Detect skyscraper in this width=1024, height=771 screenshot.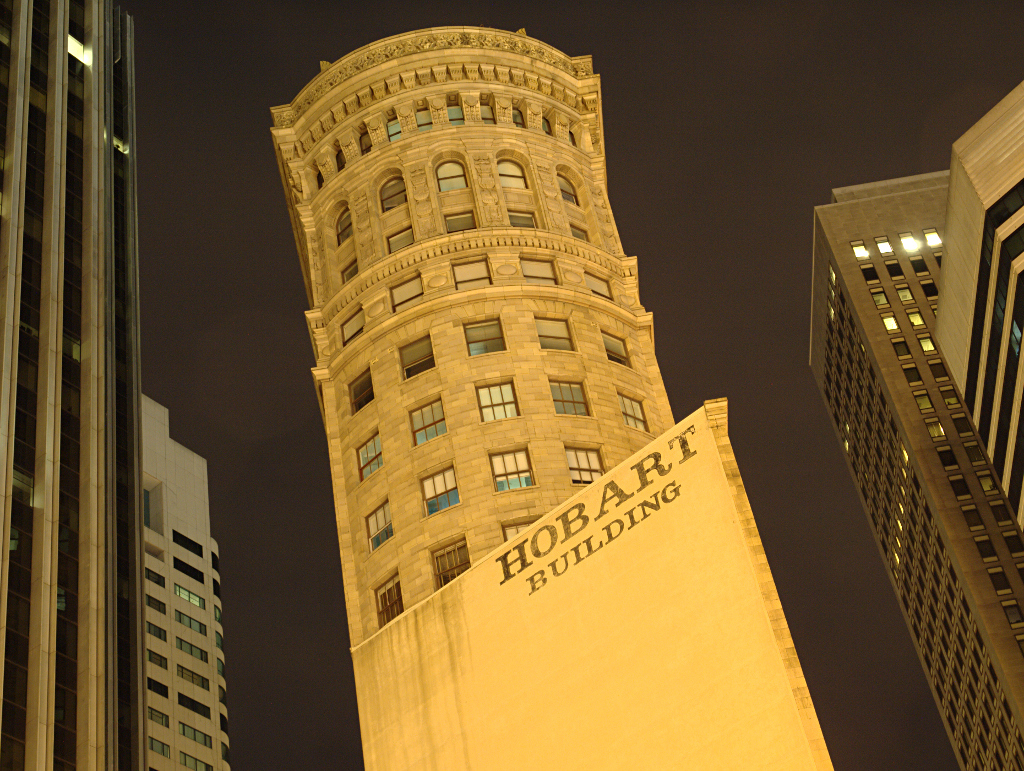
Detection: x1=0, y1=0, x2=214, y2=770.
